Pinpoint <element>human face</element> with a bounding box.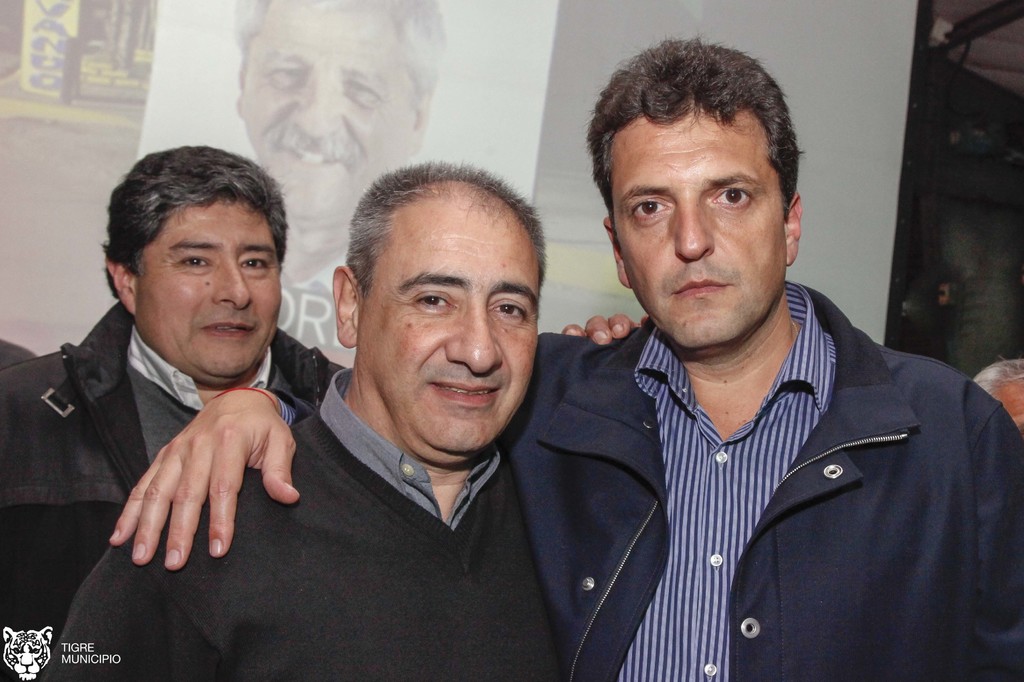
<region>238, 0, 412, 220</region>.
